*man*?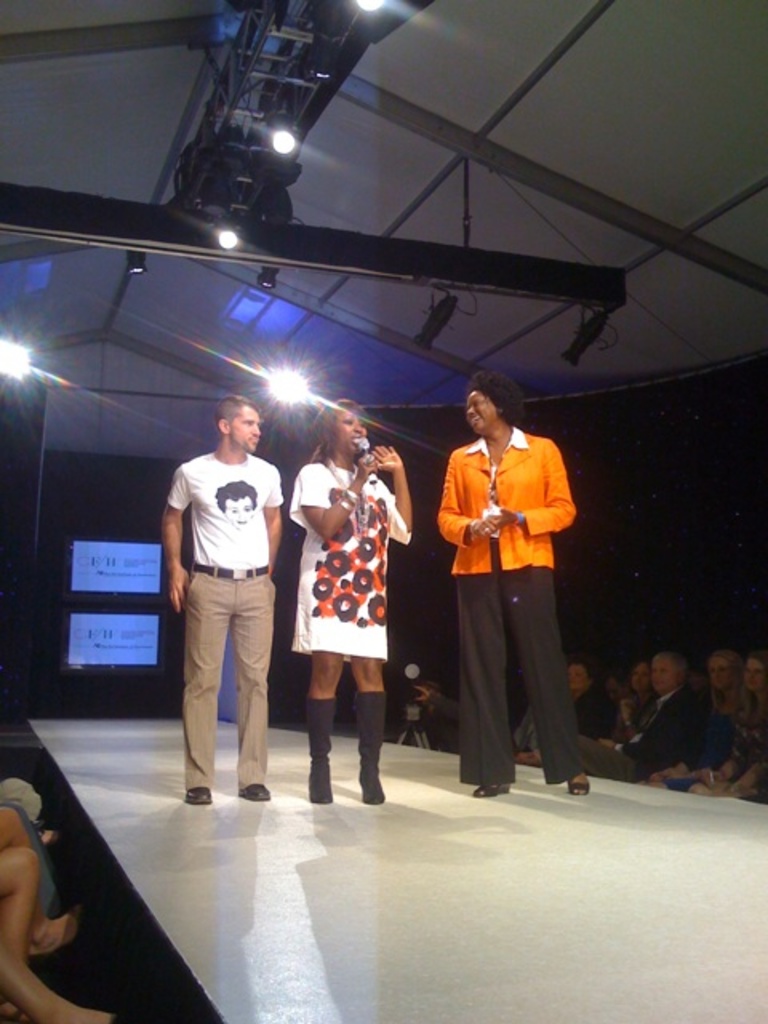
bbox=[576, 651, 714, 782]
